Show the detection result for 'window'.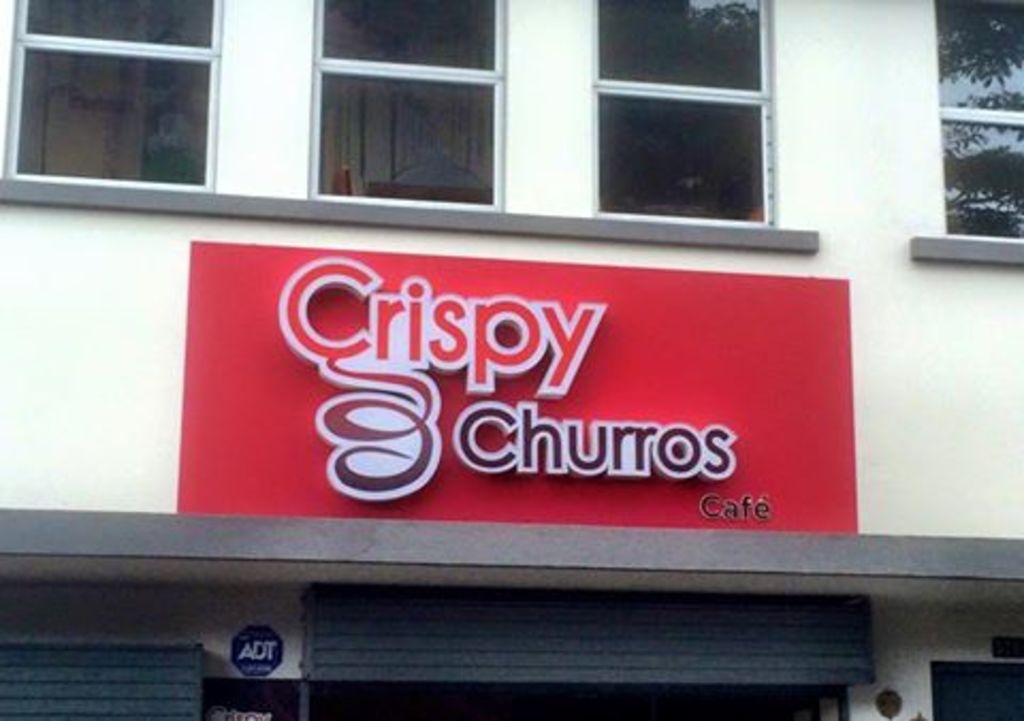
x1=301, y1=9, x2=514, y2=237.
